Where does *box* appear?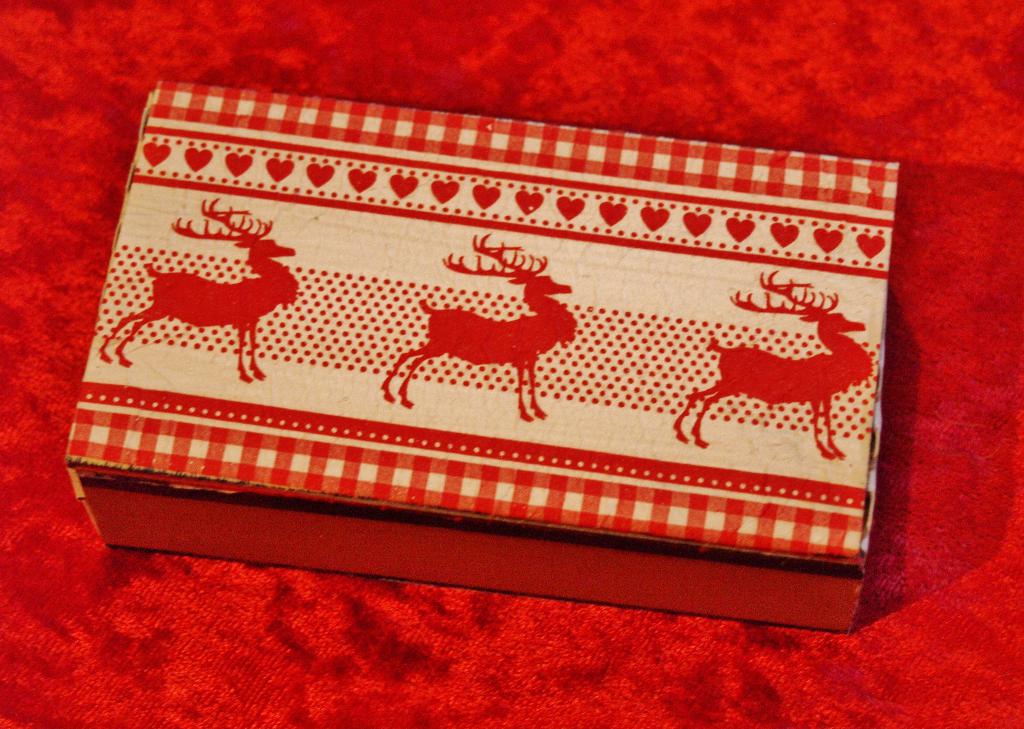
Appears at detection(71, 78, 900, 634).
